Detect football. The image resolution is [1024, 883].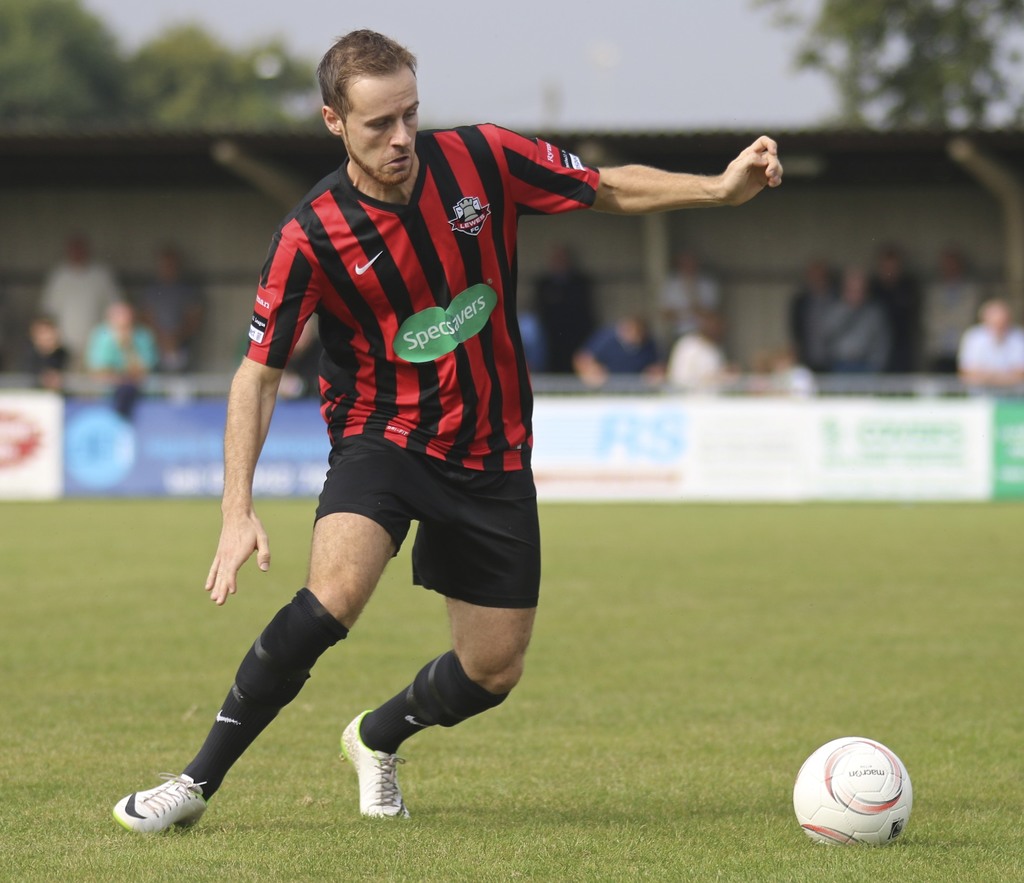
(x1=790, y1=735, x2=914, y2=849).
